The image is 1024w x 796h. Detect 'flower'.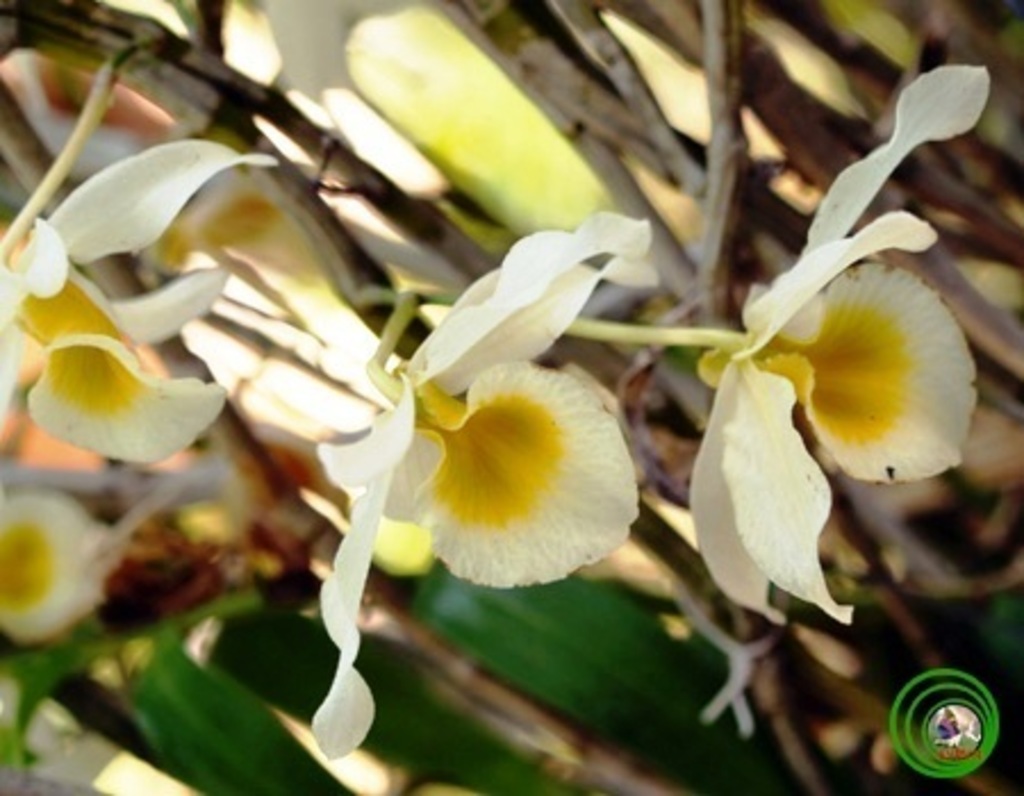
Detection: (309, 207, 651, 762).
